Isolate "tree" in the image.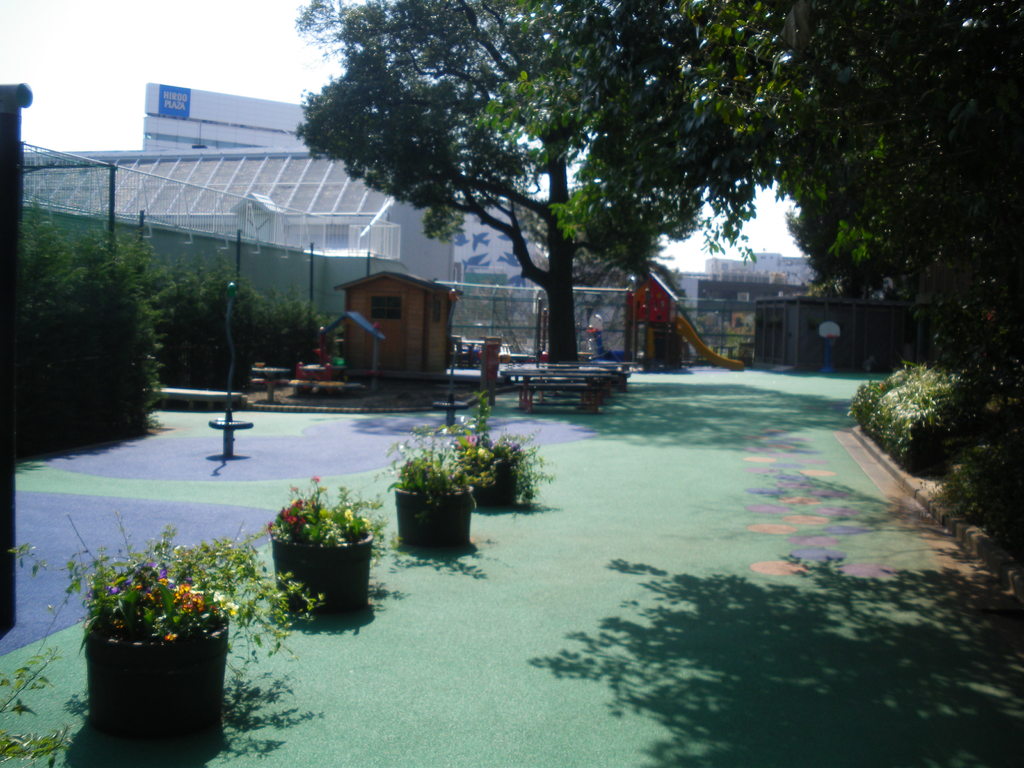
Isolated region: (left=311, top=28, right=844, bottom=379).
